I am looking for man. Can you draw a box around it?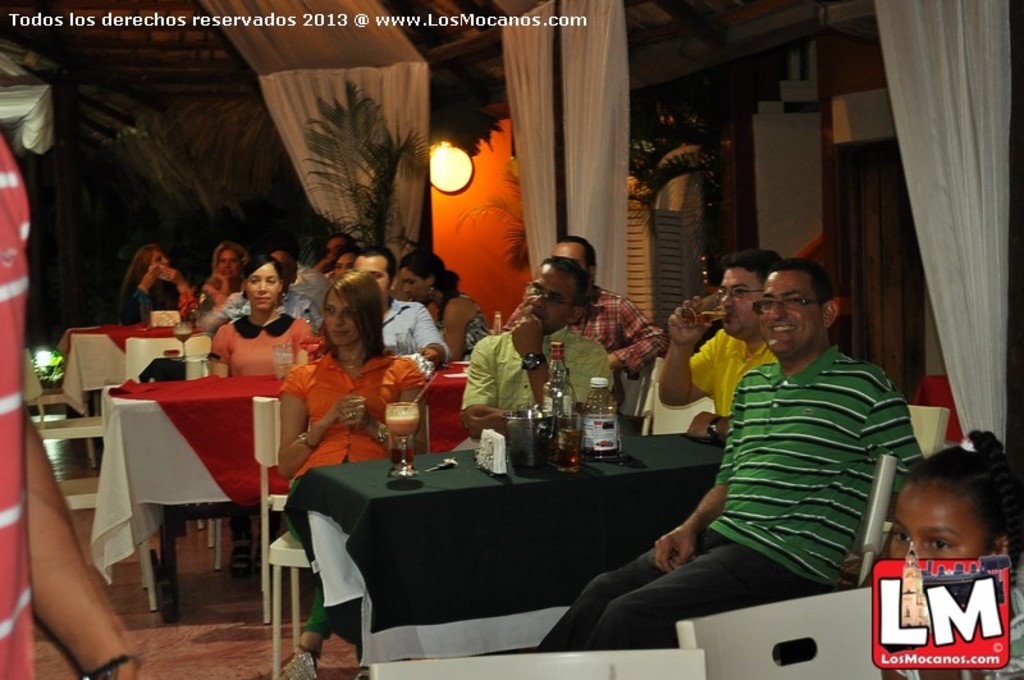
Sure, the bounding box is l=449, t=255, r=616, b=449.
